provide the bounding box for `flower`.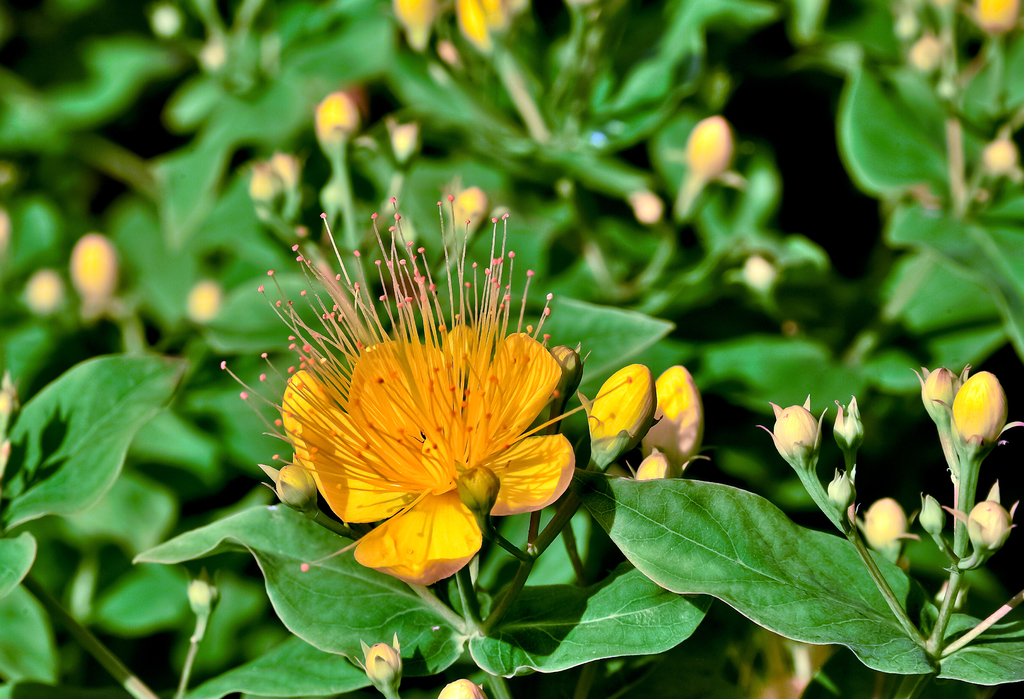
(307, 82, 370, 163).
